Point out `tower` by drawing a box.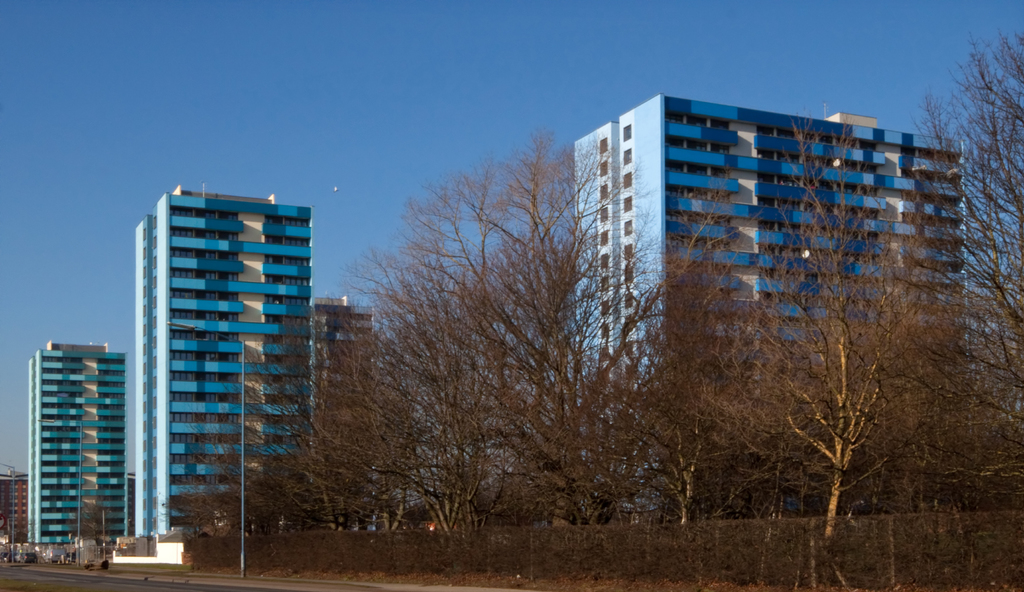
(102,156,319,536).
